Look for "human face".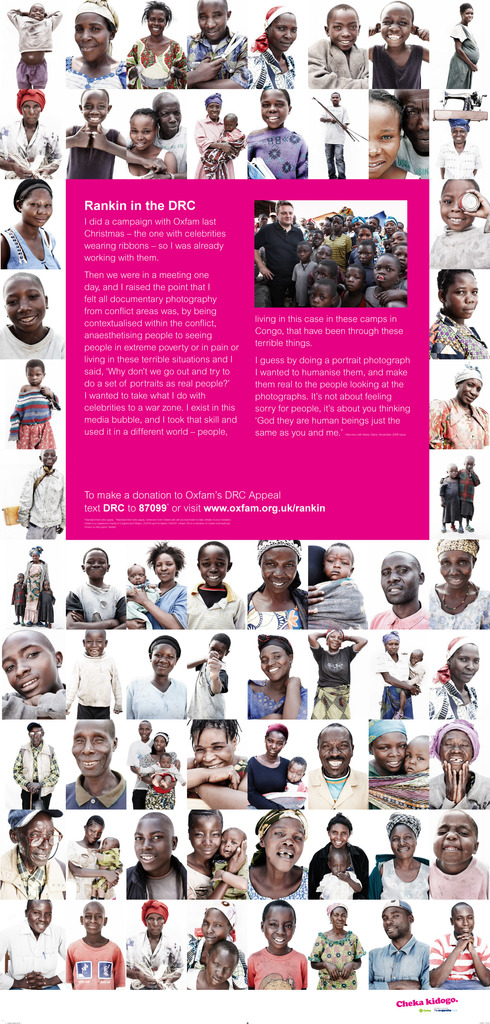
Found: [265,908,290,938].
